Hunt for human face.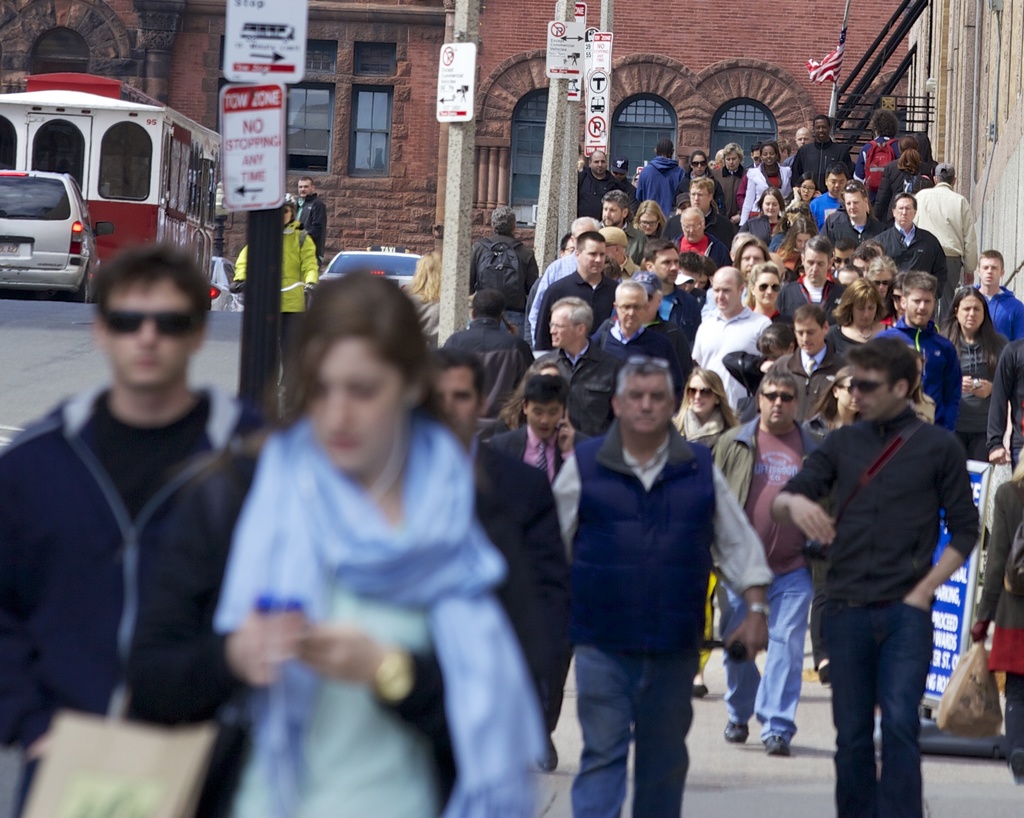
Hunted down at x1=591 y1=159 x2=607 y2=175.
